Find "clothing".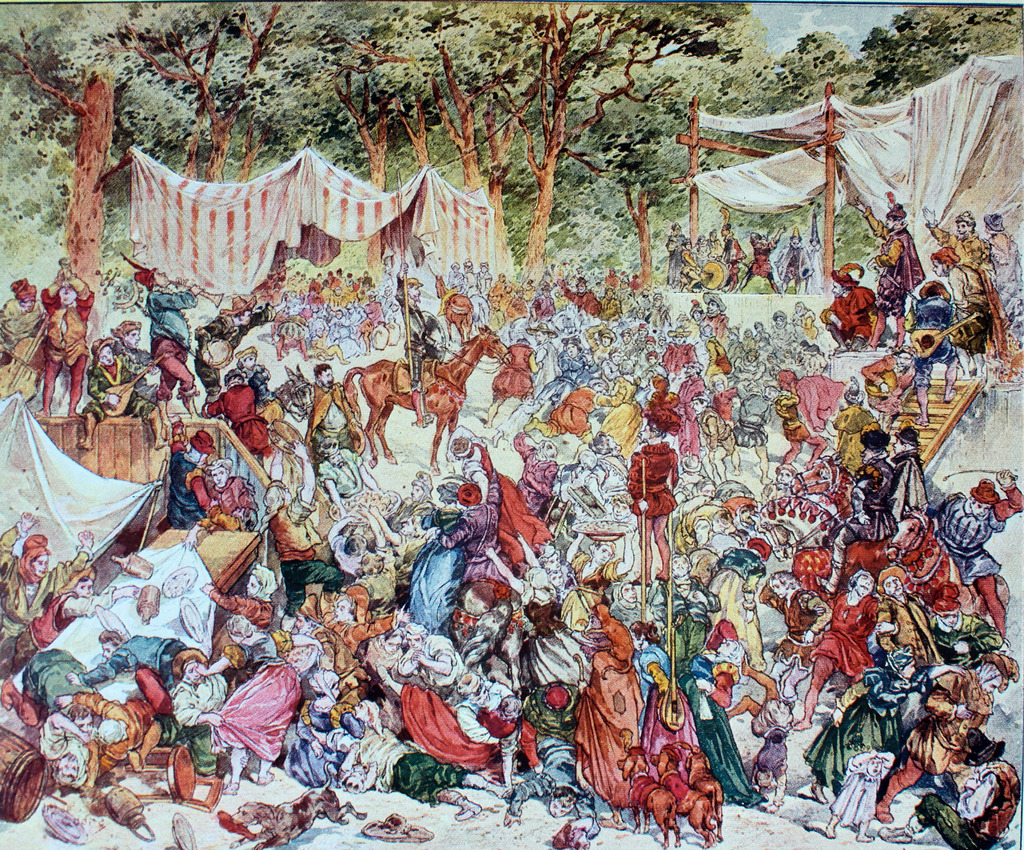
{"x1": 774, "y1": 395, "x2": 812, "y2": 447}.
